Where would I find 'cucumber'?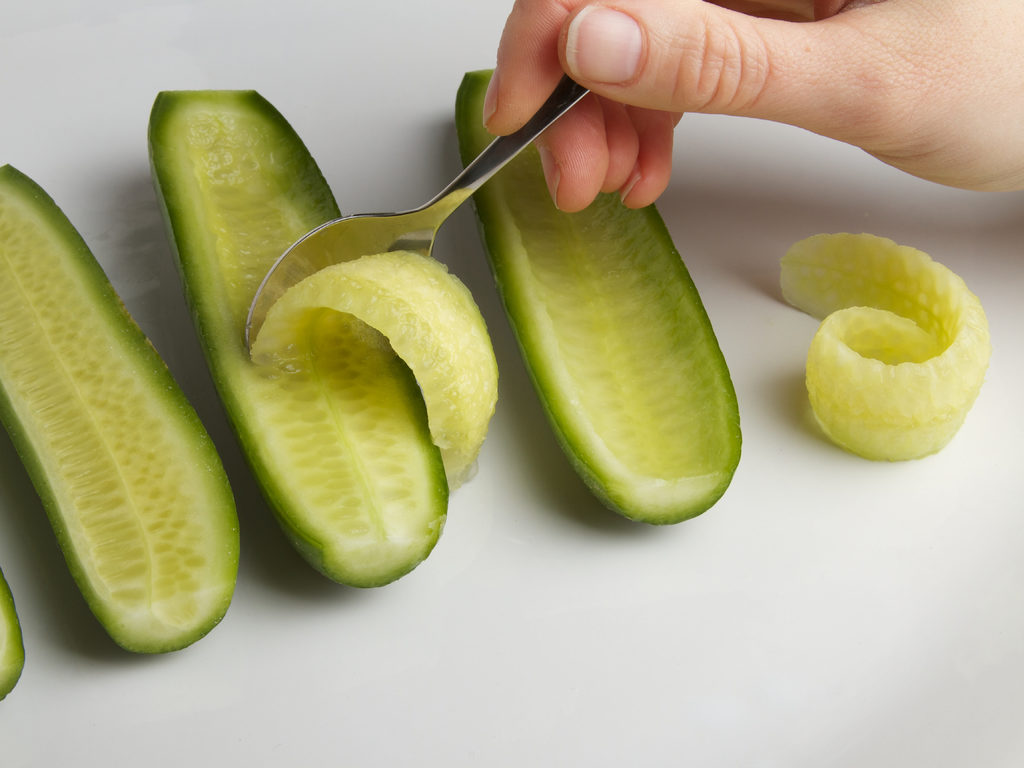
At BBox(0, 569, 28, 703).
